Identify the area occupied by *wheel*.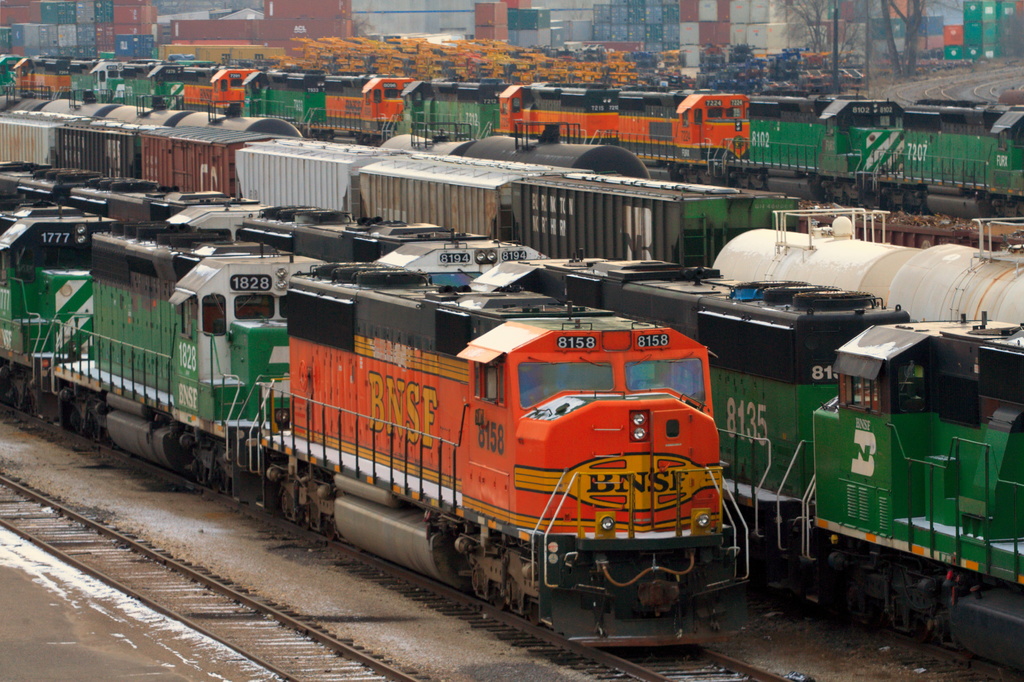
Area: (493, 594, 515, 612).
